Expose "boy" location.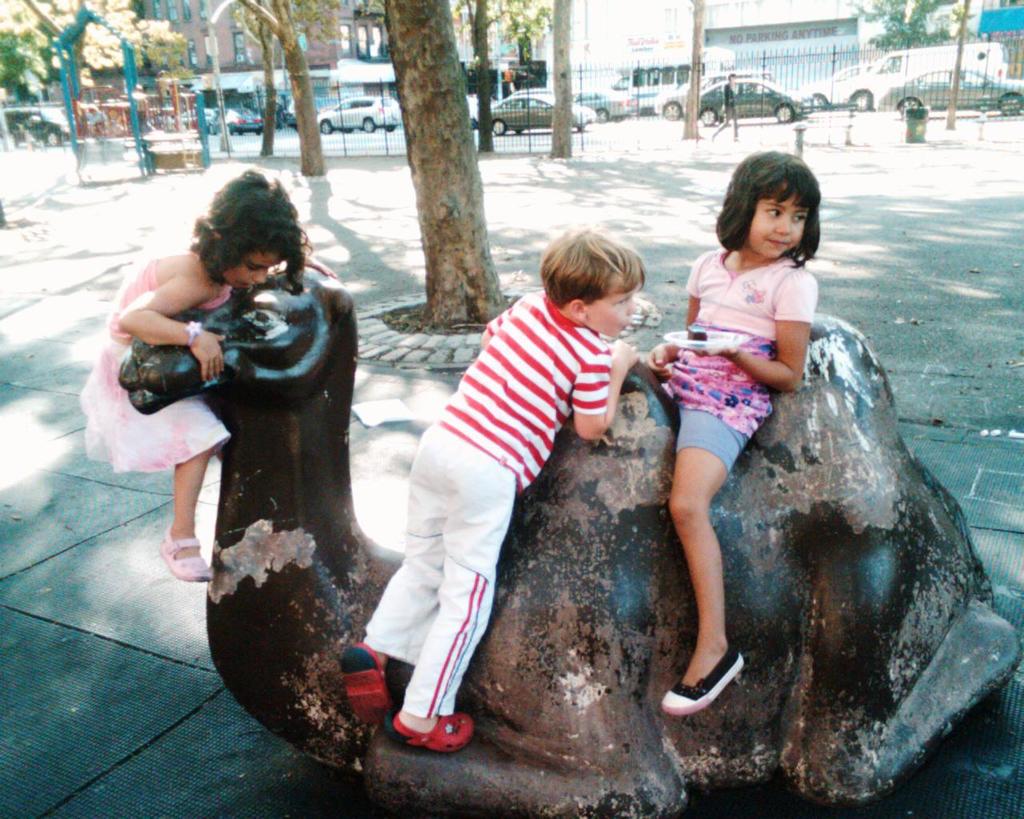
Exposed at {"x1": 342, "y1": 234, "x2": 644, "y2": 751}.
